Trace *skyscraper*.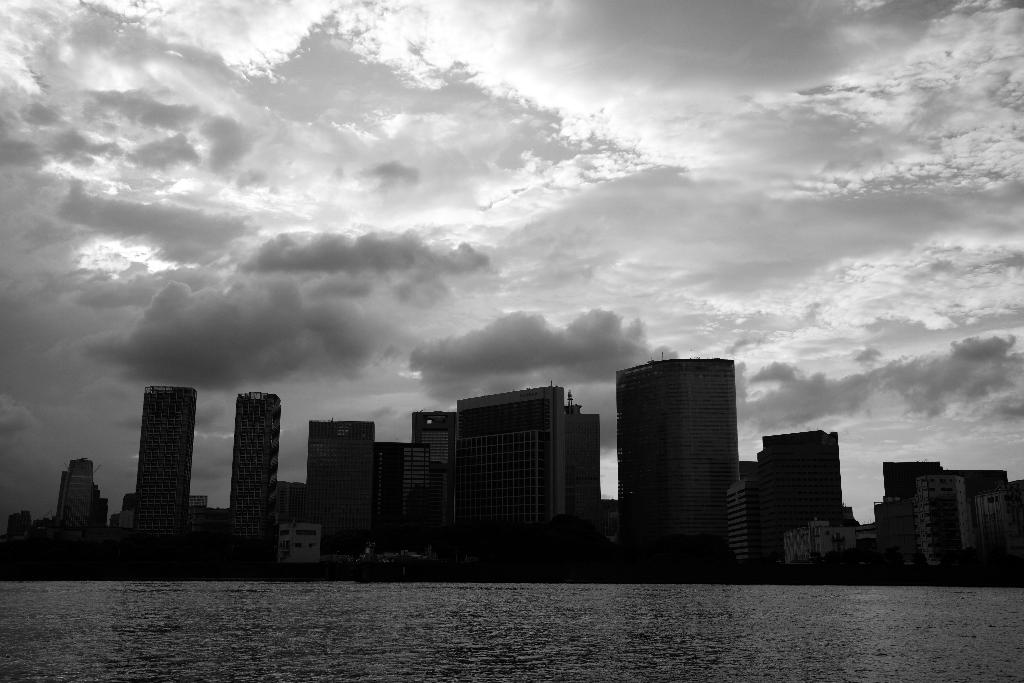
Traced to {"x1": 132, "y1": 377, "x2": 211, "y2": 523}.
